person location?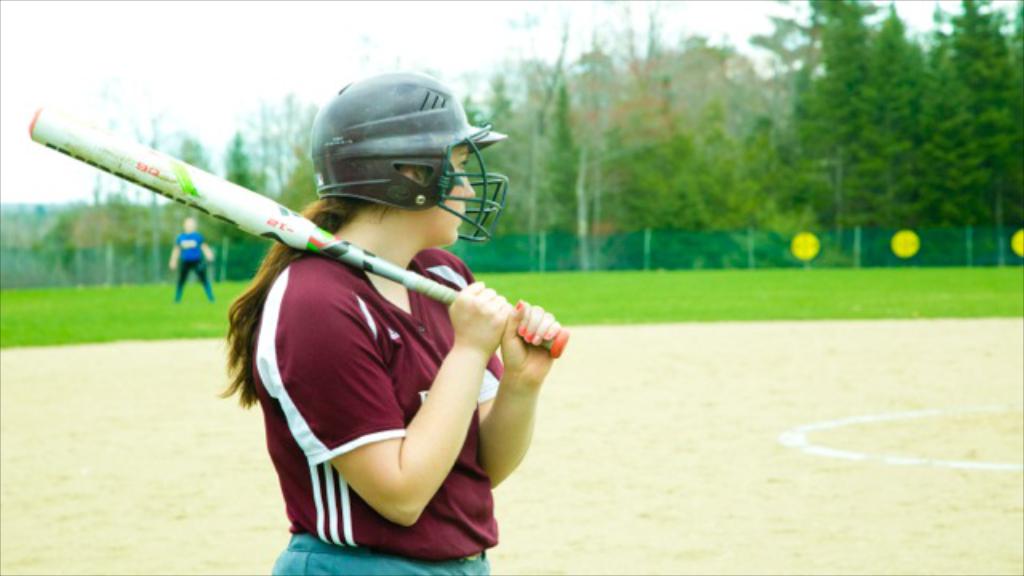
l=218, t=74, r=565, b=574
